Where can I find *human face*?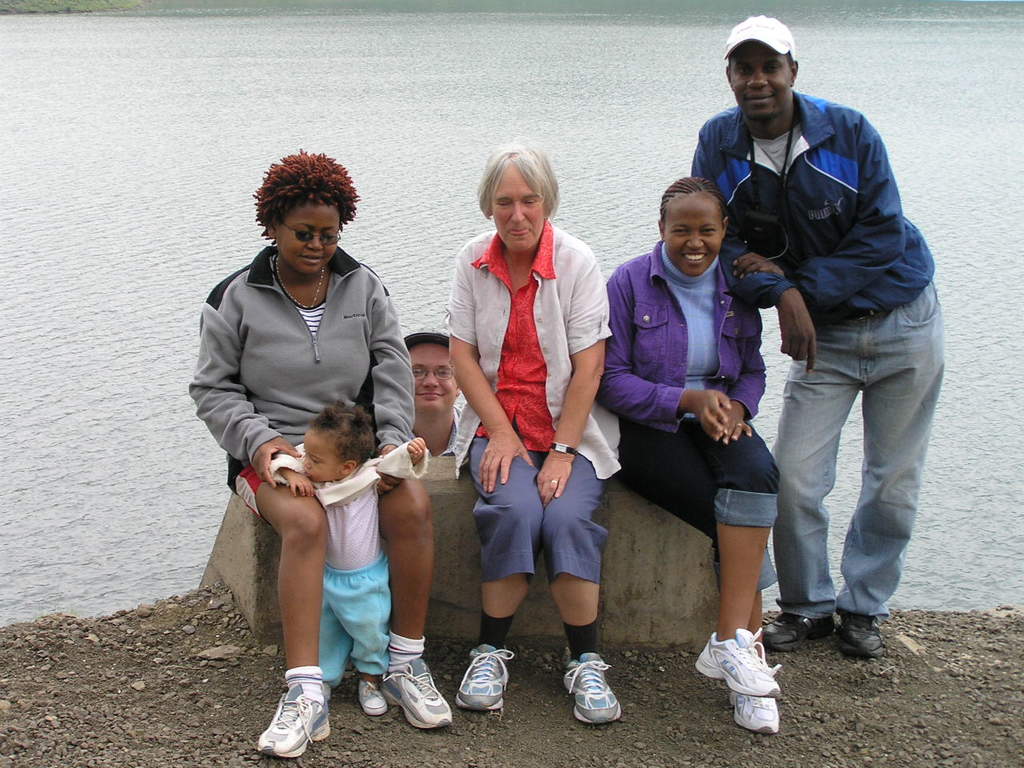
You can find it at bbox=[262, 201, 342, 275].
